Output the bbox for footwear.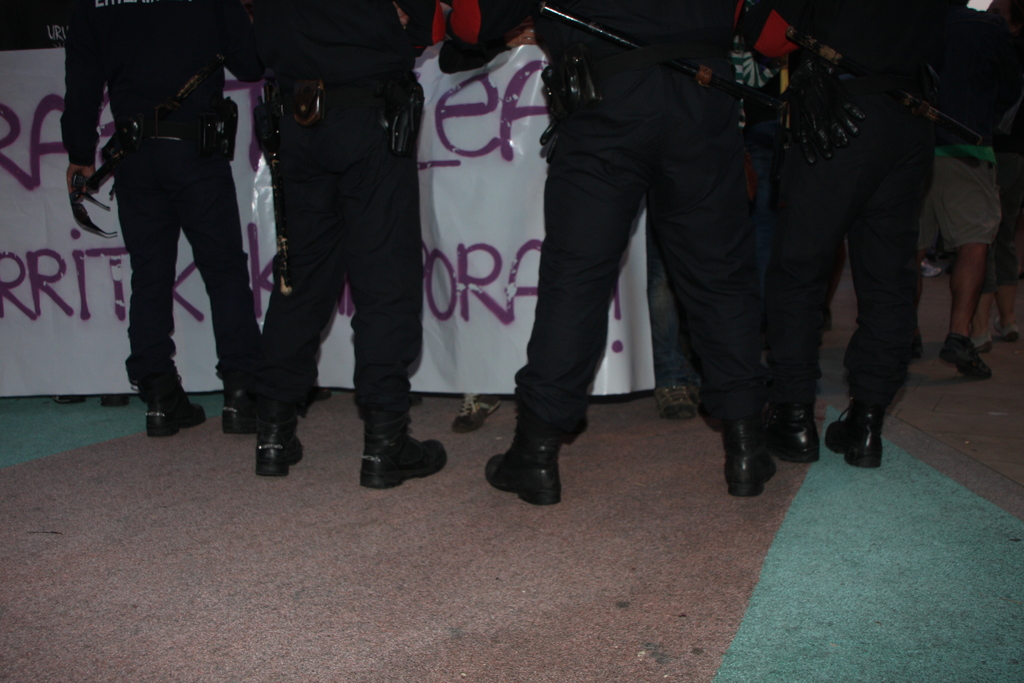
(220,384,257,438).
